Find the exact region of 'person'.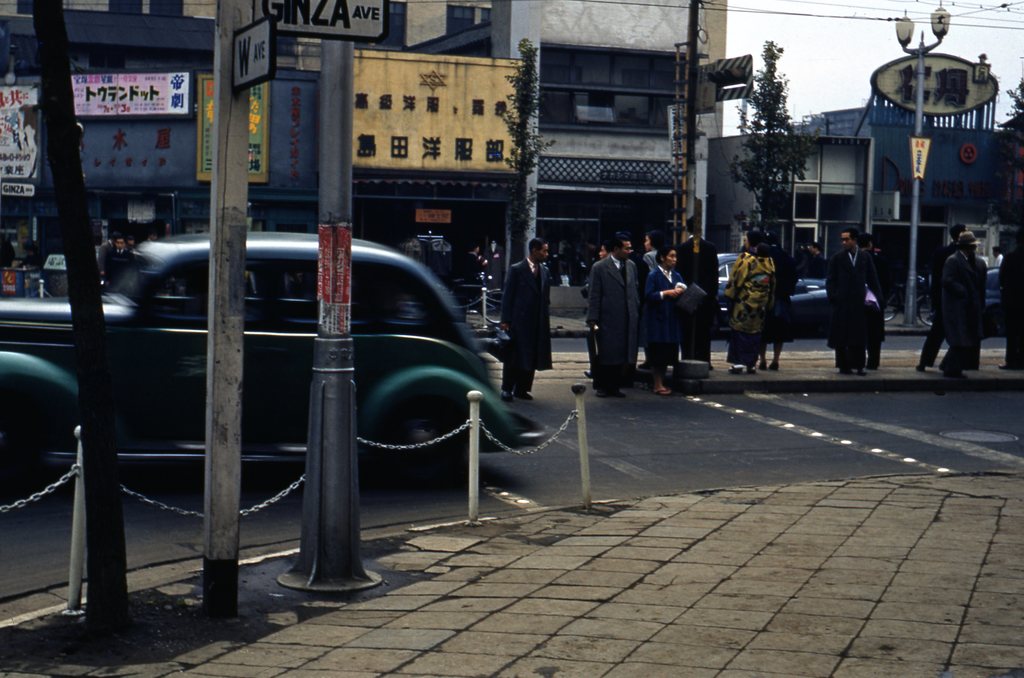
Exact region: pyautogui.locateOnScreen(484, 244, 504, 296).
